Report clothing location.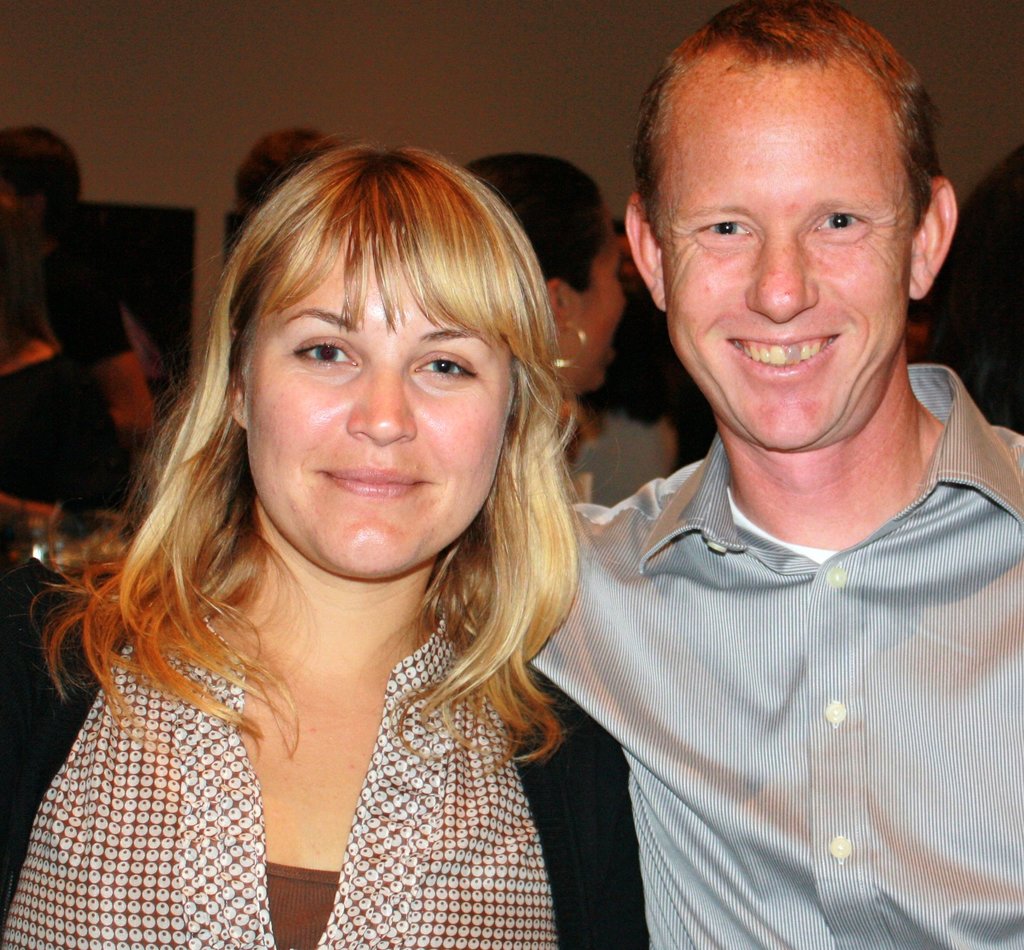
Report: bbox=(0, 330, 150, 550).
